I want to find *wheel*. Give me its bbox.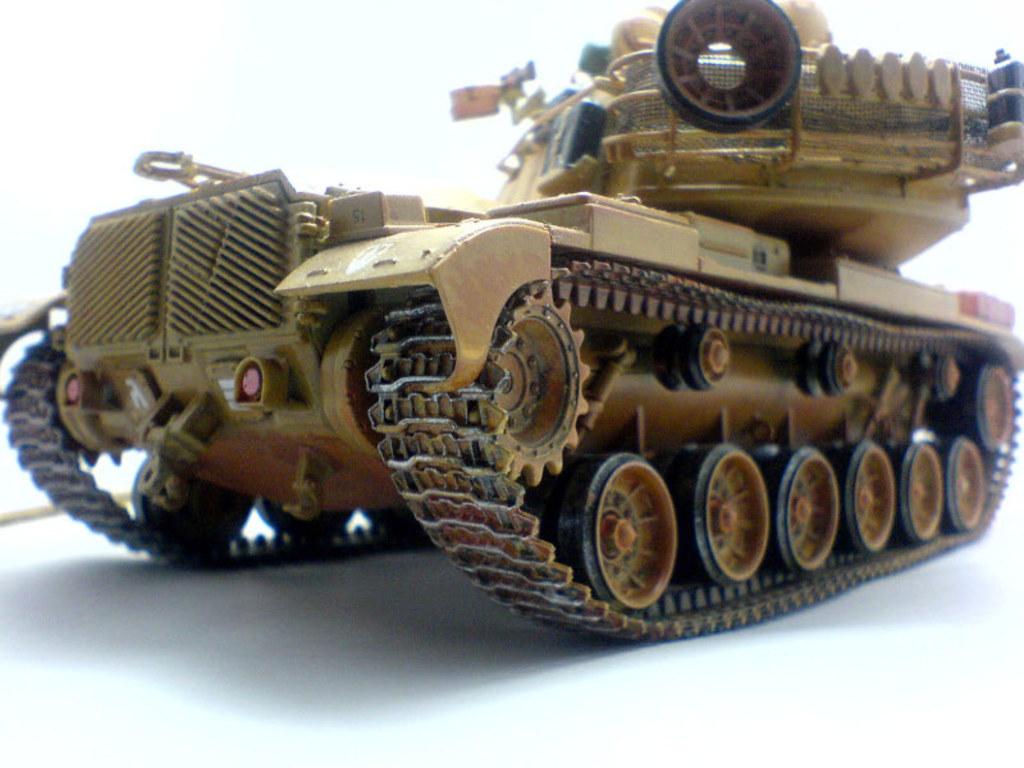
pyautogui.locateOnScreen(920, 352, 960, 401).
